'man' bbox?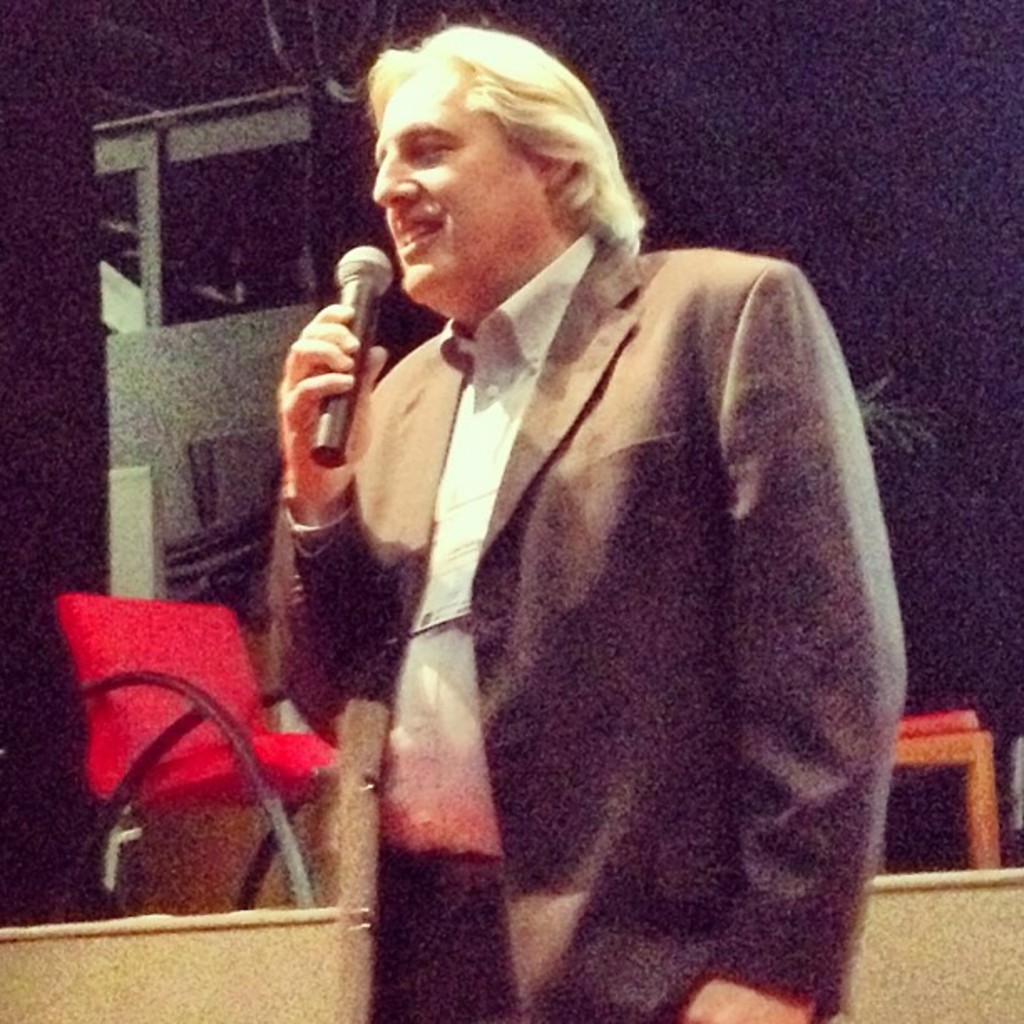
(269, 22, 909, 1022)
